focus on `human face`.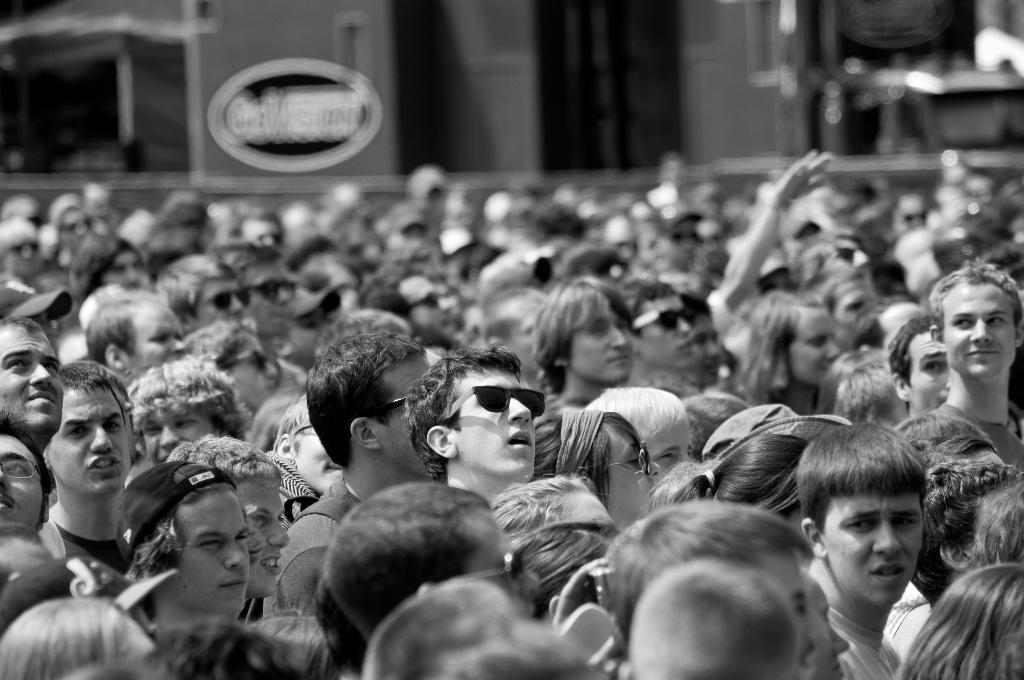
Focused at (778, 302, 843, 395).
